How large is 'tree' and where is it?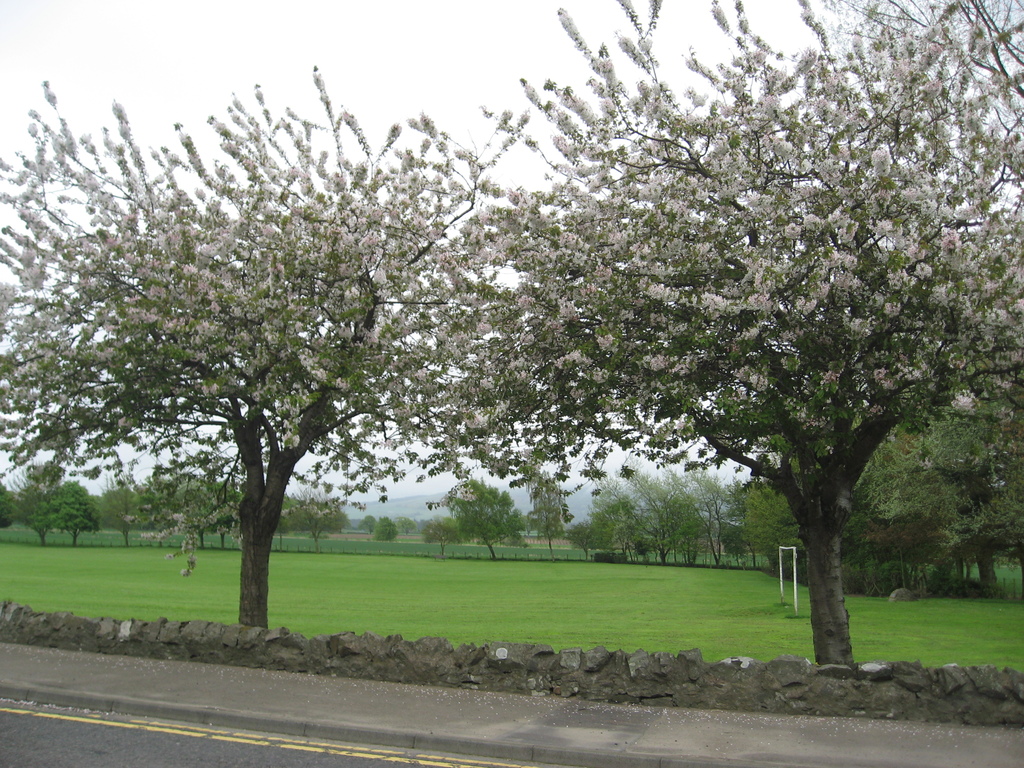
Bounding box: BBox(0, 468, 99, 549).
